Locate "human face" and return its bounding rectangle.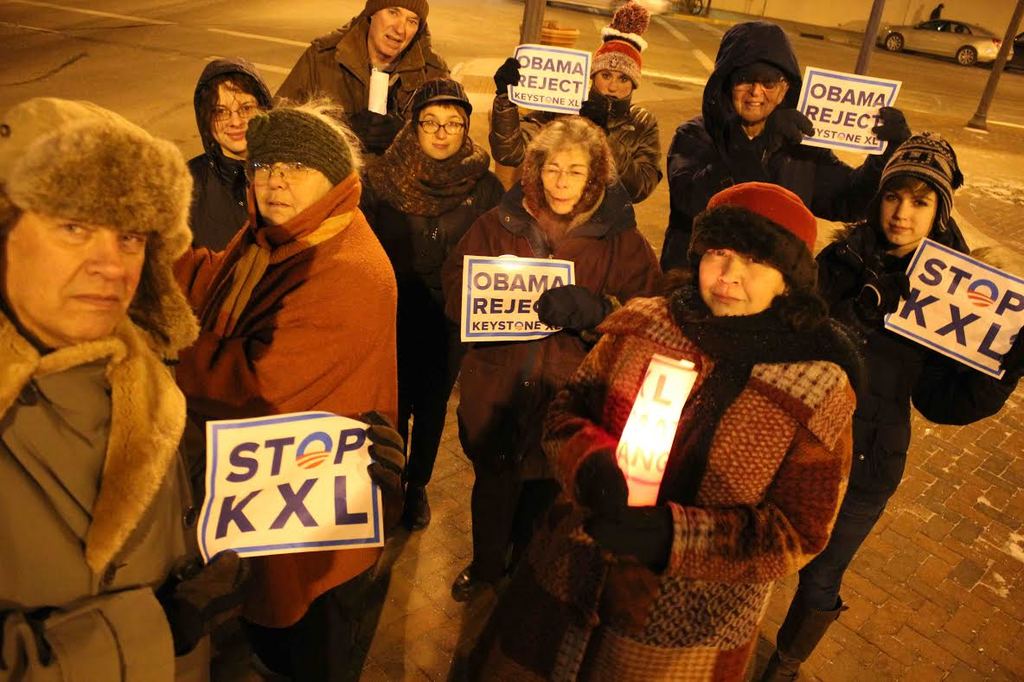
x1=699, y1=249, x2=784, y2=313.
